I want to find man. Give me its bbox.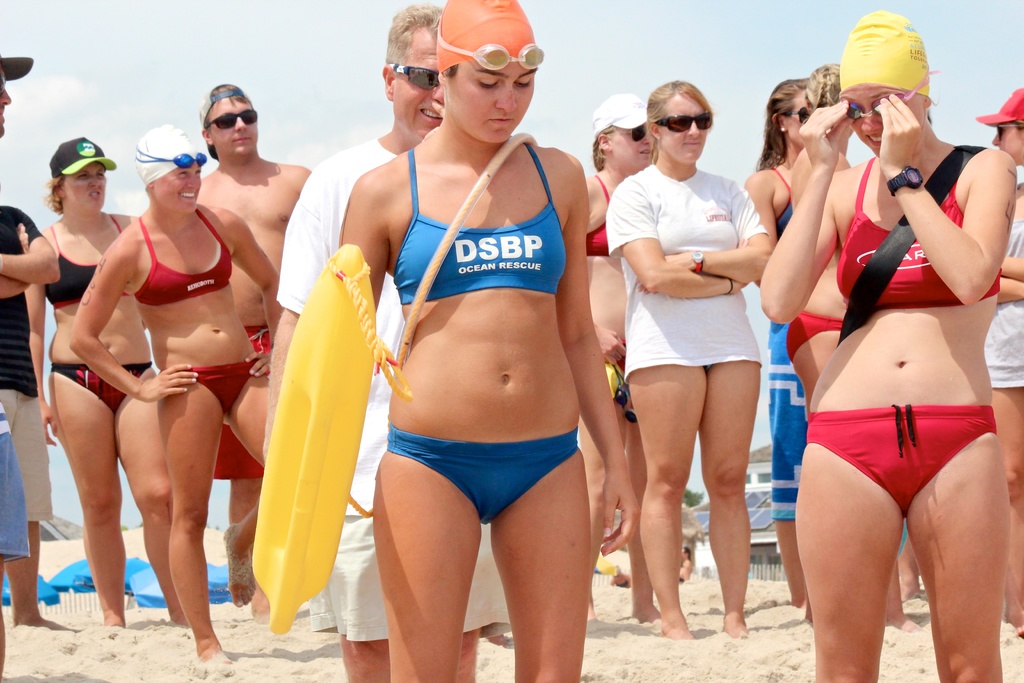
<box>195,81,314,621</box>.
